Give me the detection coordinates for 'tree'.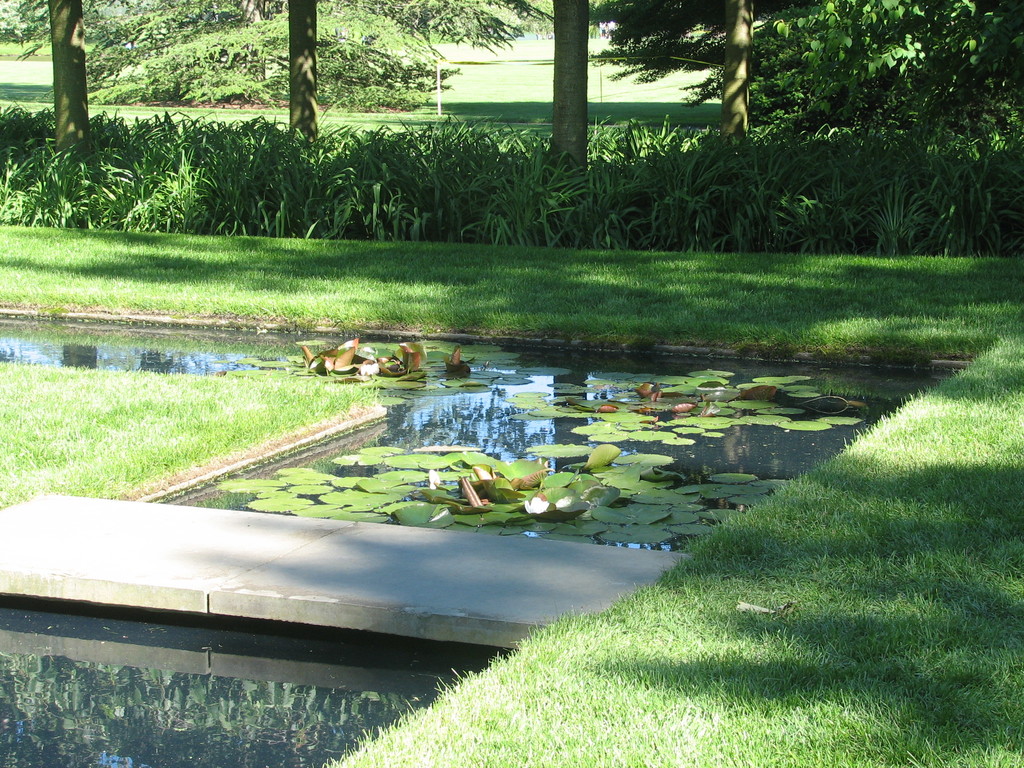
(x1=486, y1=0, x2=590, y2=206).
